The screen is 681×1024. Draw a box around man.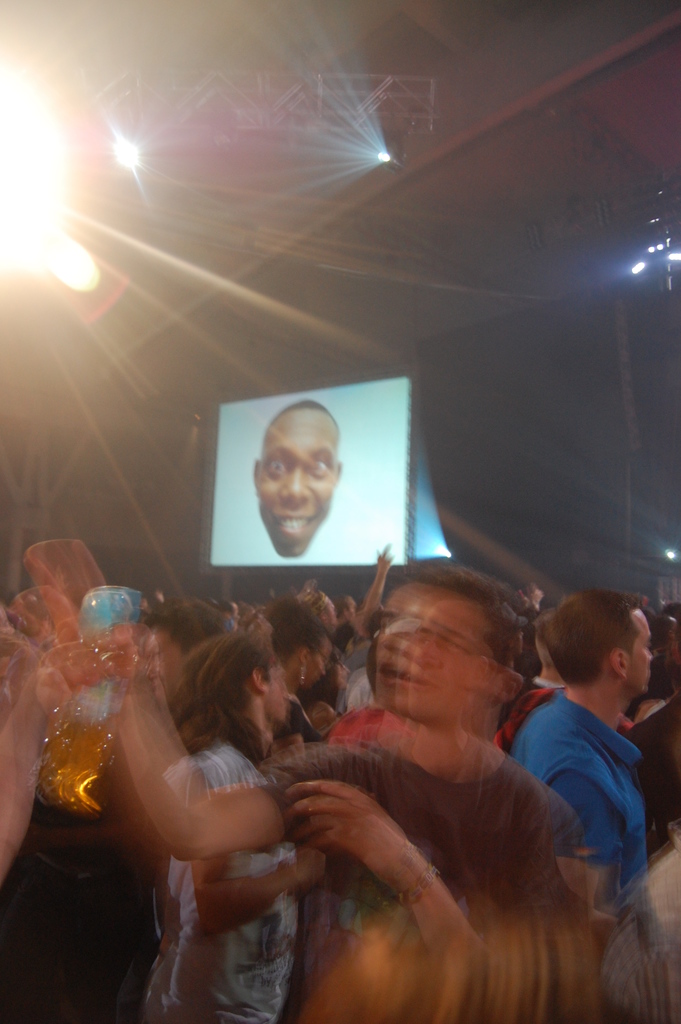
left=247, top=396, right=339, bottom=555.
